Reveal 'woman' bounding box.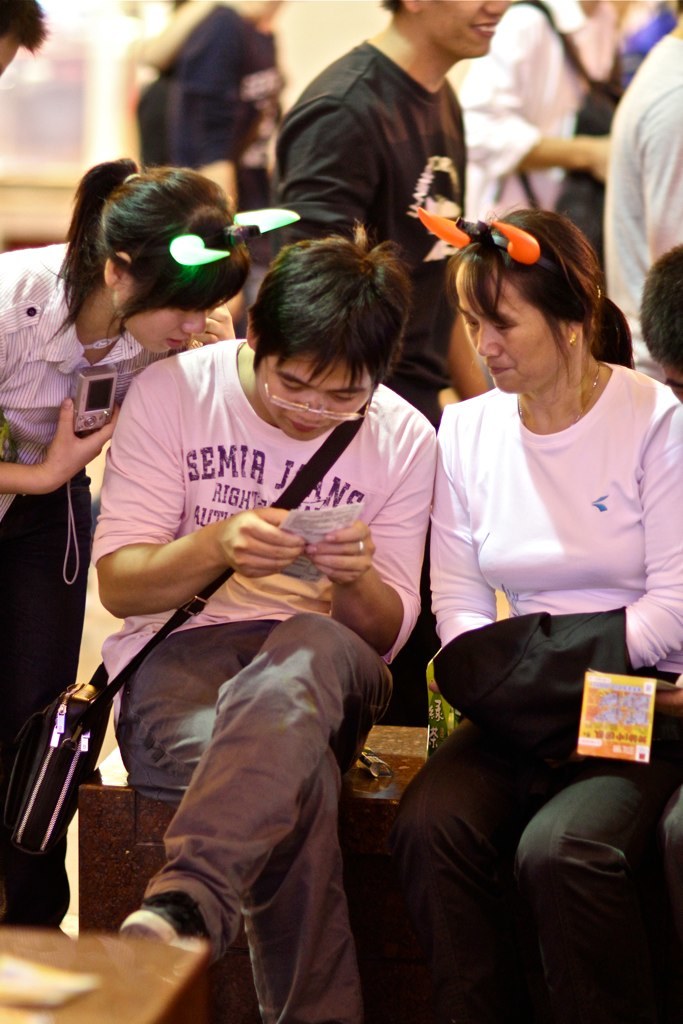
Revealed: x1=404 y1=156 x2=668 y2=935.
